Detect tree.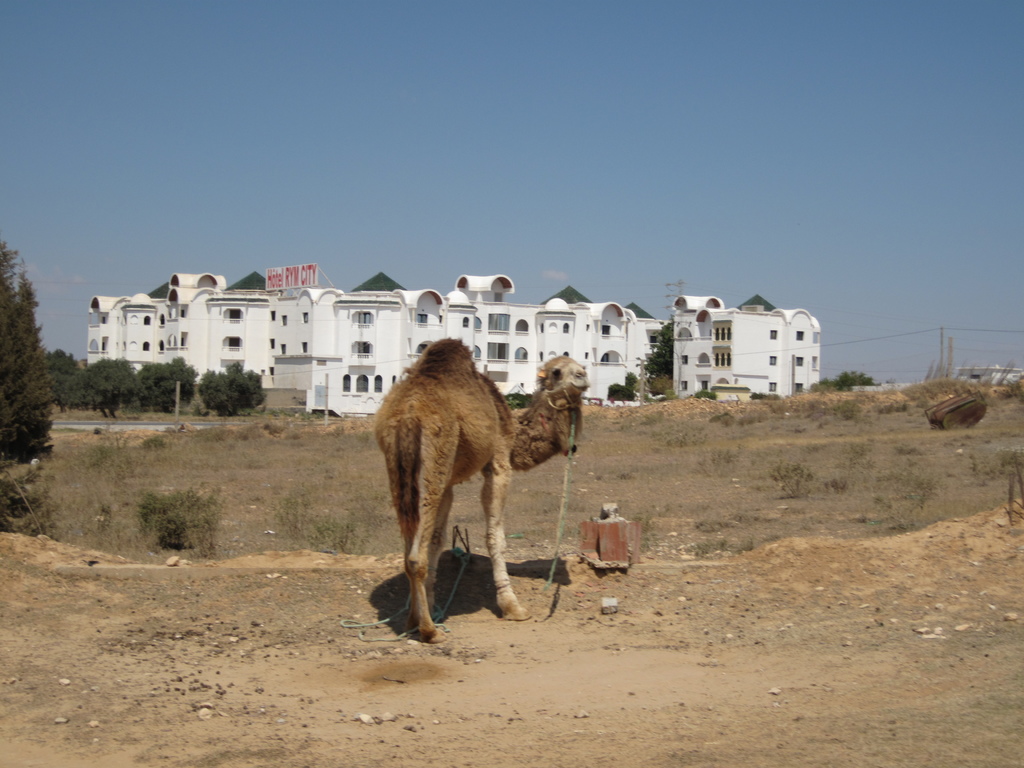
Detected at x1=639, y1=322, x2=679, y2=391.
